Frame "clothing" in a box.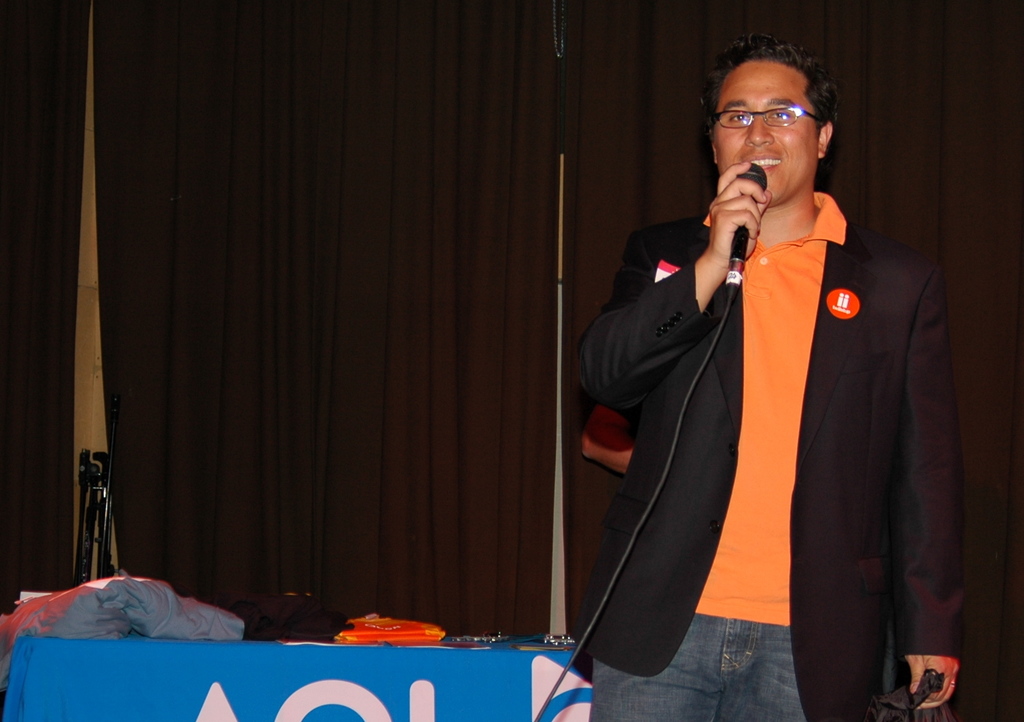
{"left": 586, "top": 168, "right": 929, "bottom": 716}.
